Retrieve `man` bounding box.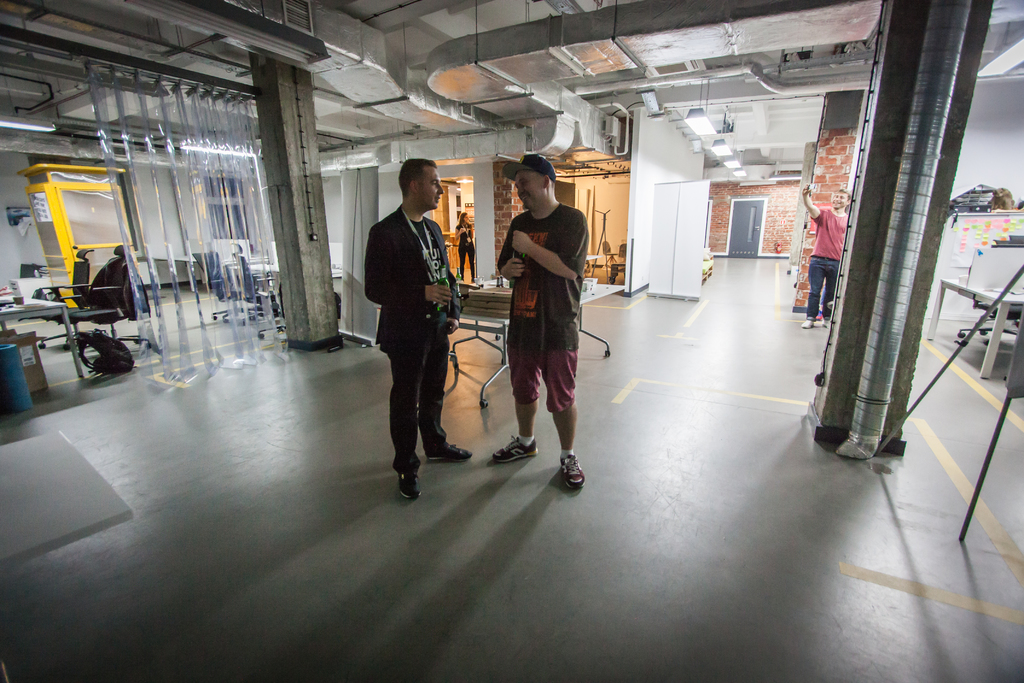
Bounding box: box(800, 188, 847, 327).
